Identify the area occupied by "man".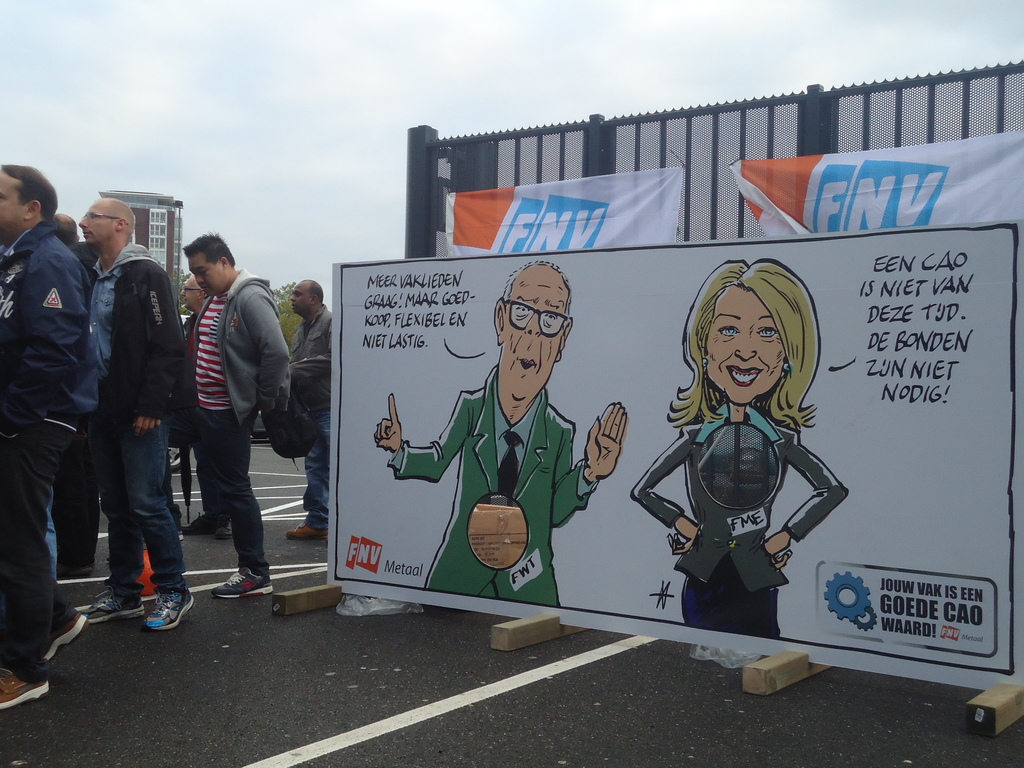
Area: pyautogui.locateOnScreen(371, 257, 628, 608).
